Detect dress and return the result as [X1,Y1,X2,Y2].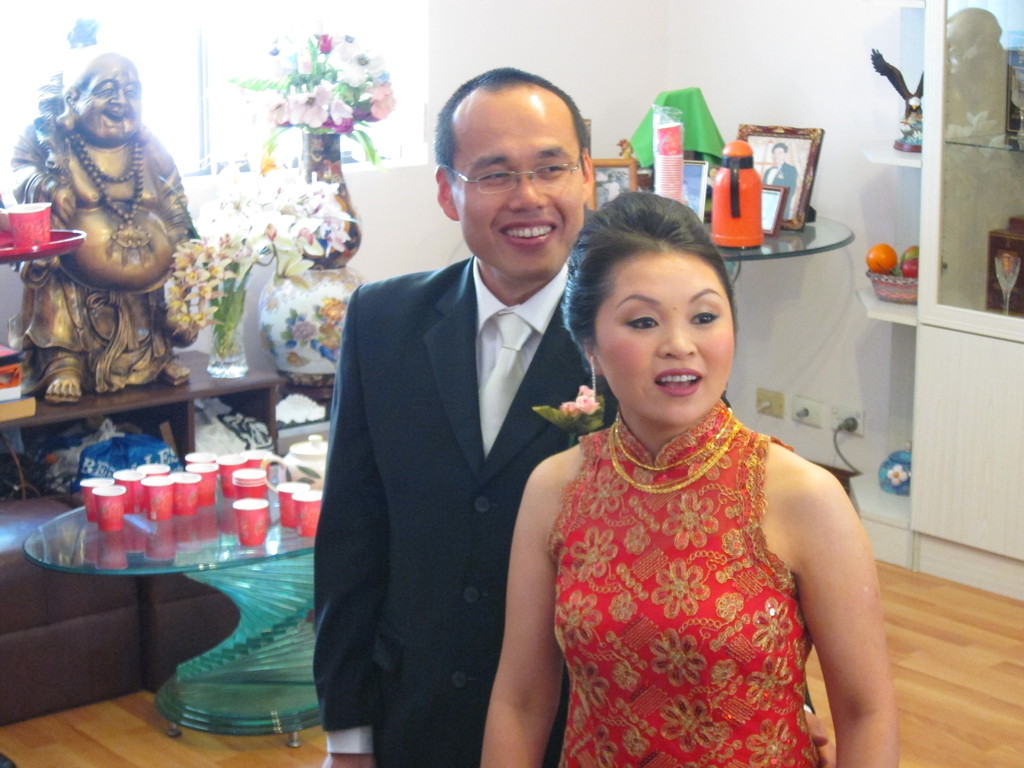
[556,400,824,767].
